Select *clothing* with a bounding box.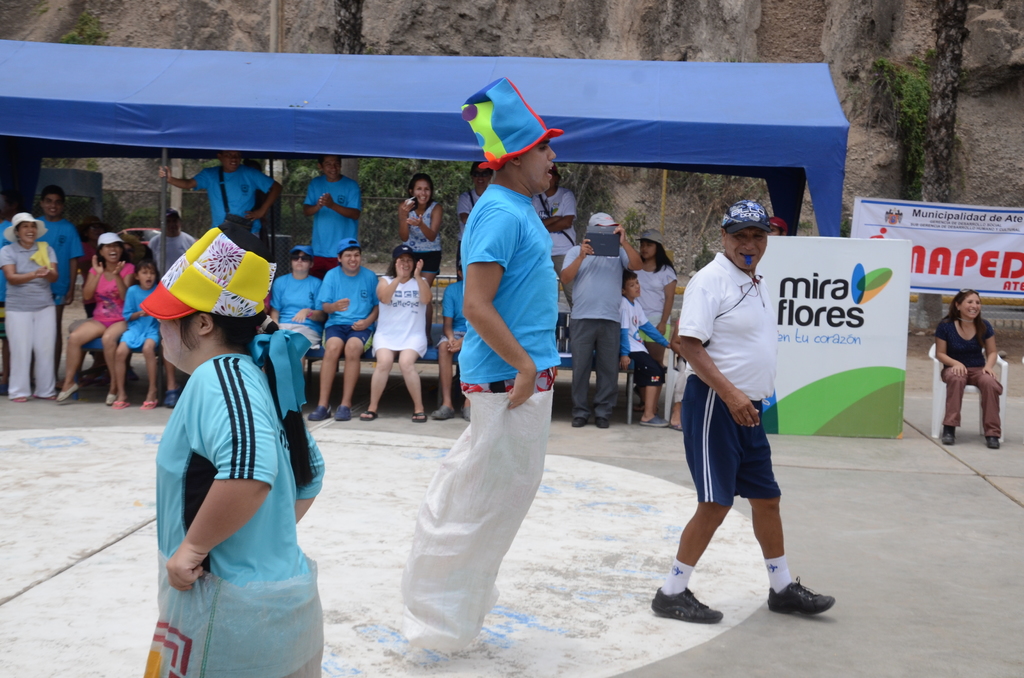
<box>191,165,276,242</box>.
